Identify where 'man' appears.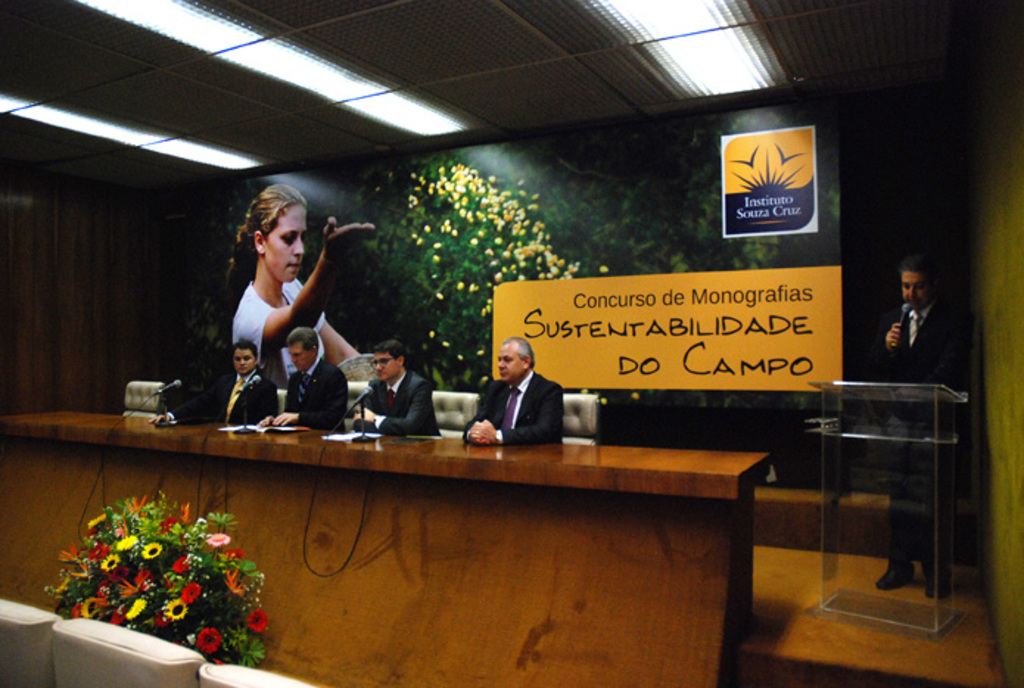
Appears at (336,337,436,440).
